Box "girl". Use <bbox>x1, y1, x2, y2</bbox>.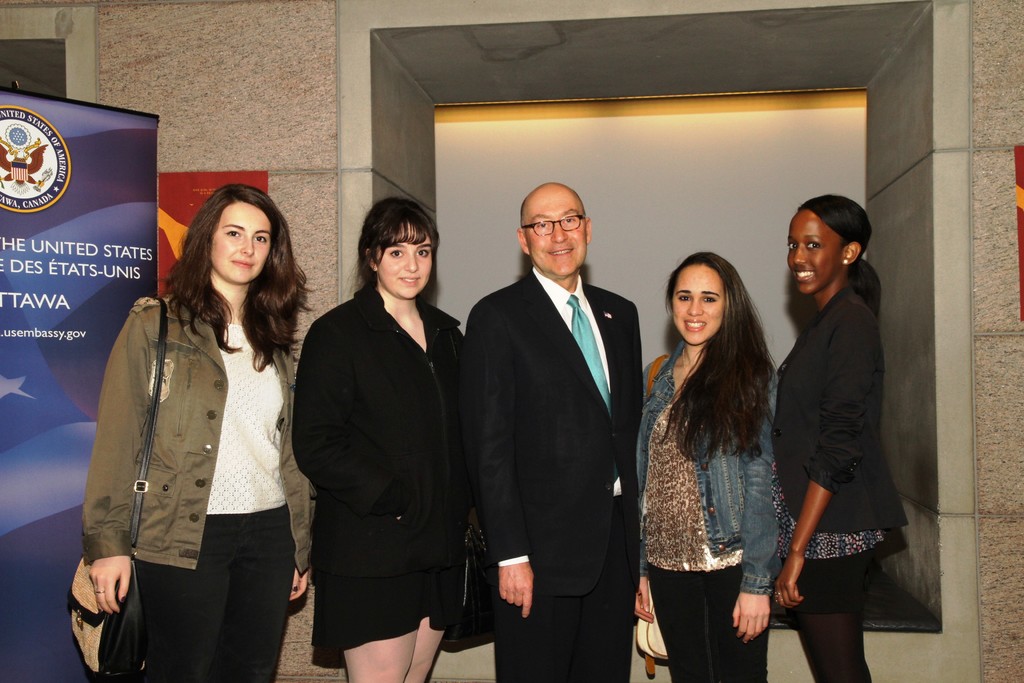
<bbox>84, 188, 307, 680</bbox>.
